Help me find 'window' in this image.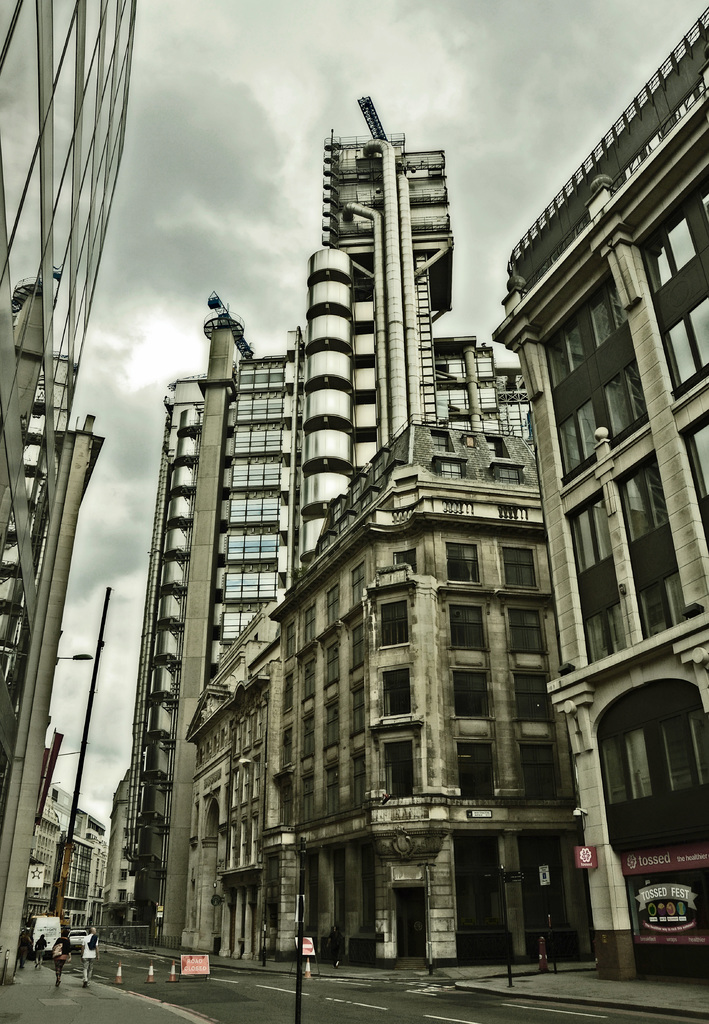
Found it: 386:739:412:797.
